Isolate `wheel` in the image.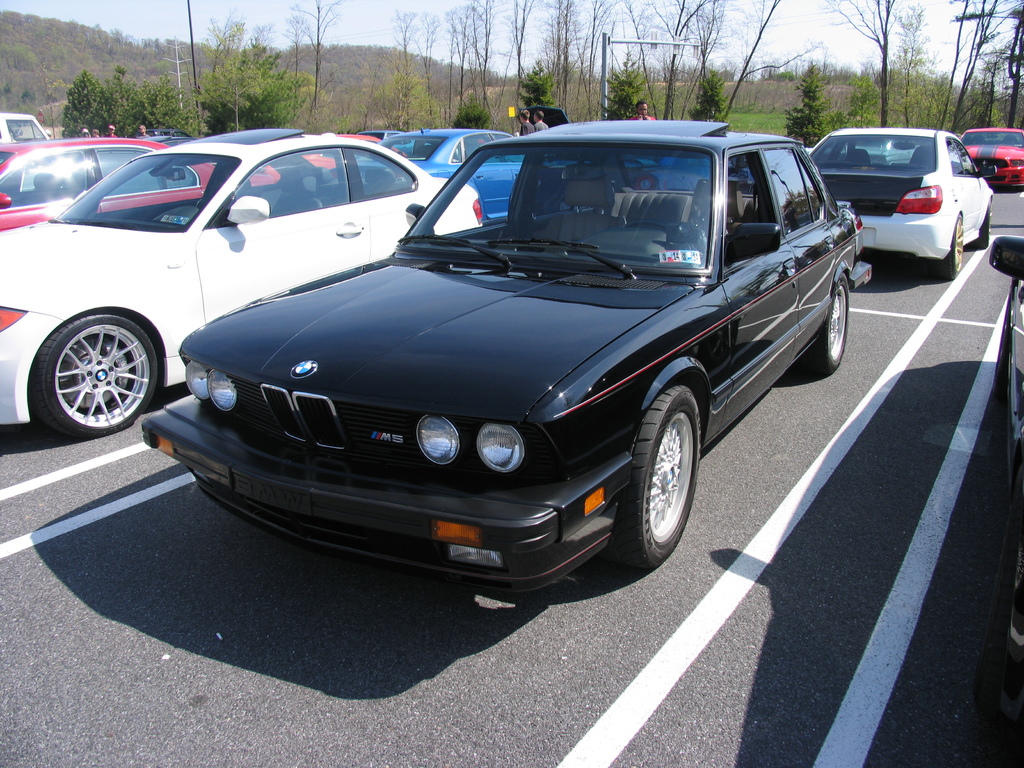
Isolated region: [left=602, top=381, right=703, bottom=572].
